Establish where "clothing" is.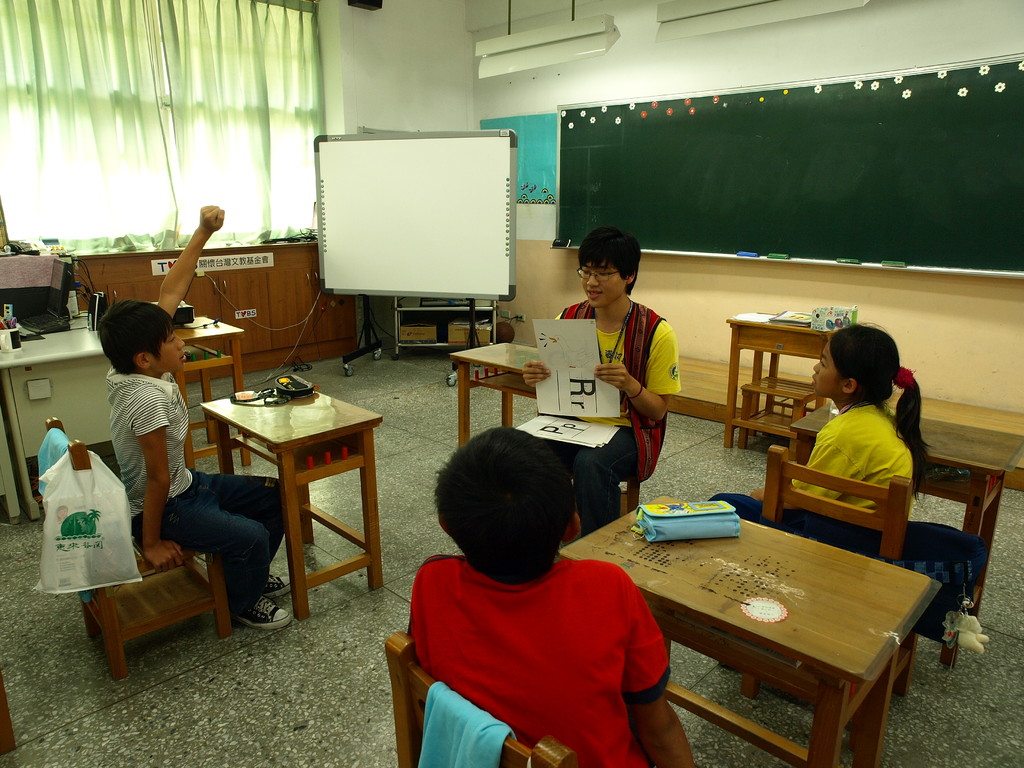
Established at 397,529,685,753.
